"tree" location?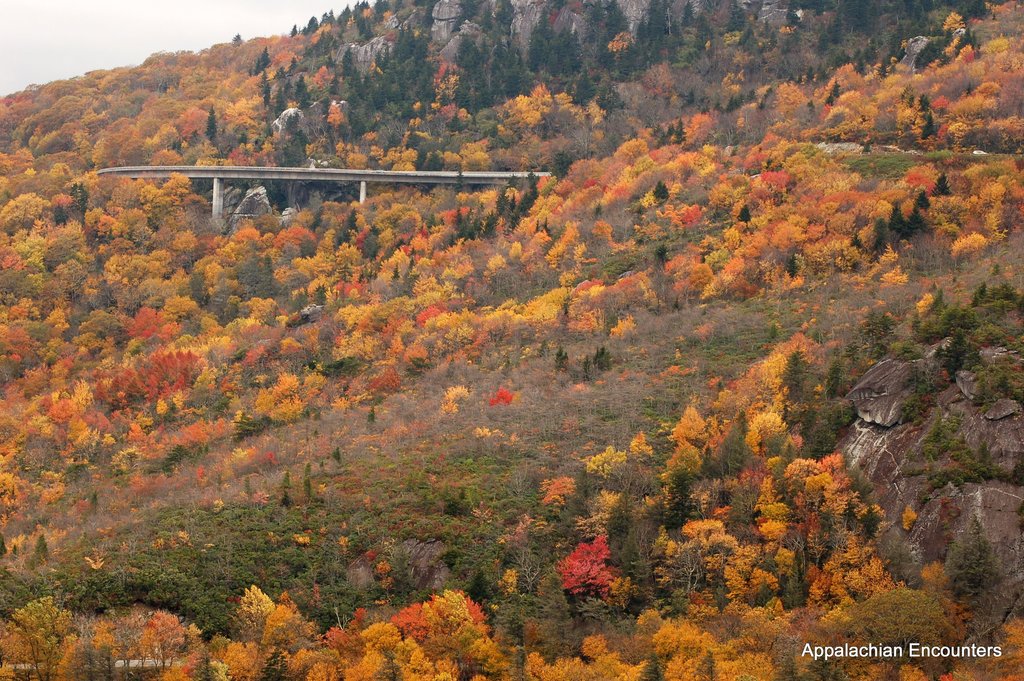
(left=44, top=305, right=72, bottom=341)
